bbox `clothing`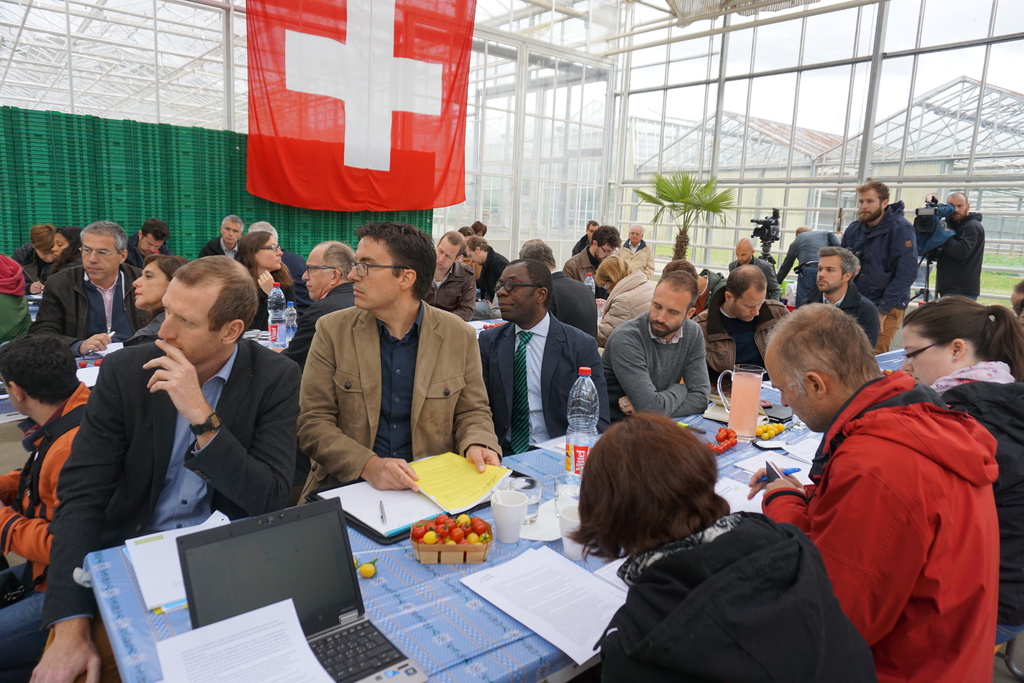
(x1=45, y1=340, x2=299, y2=682)
